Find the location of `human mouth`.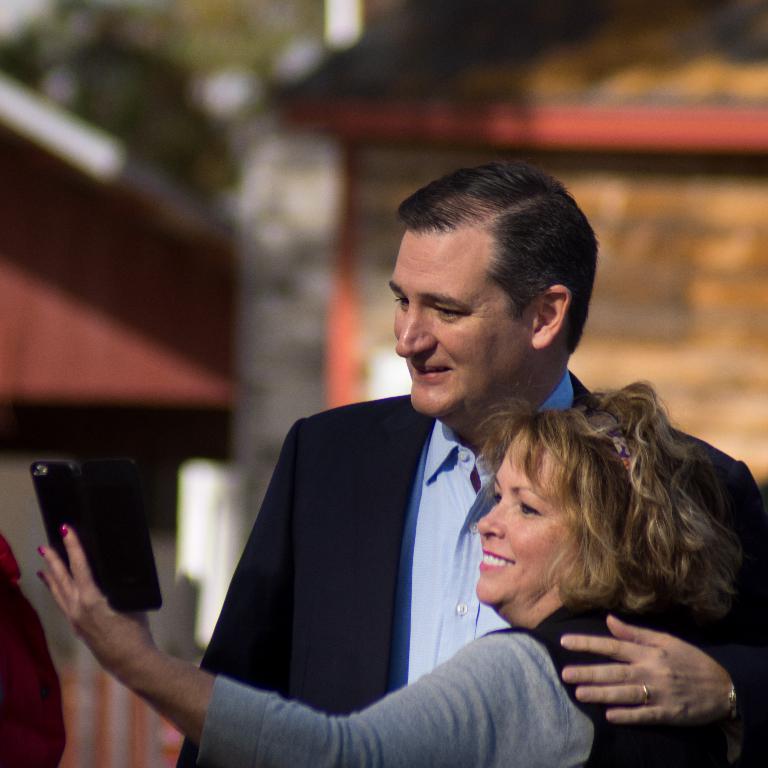
Location: 476:544:522:576.
